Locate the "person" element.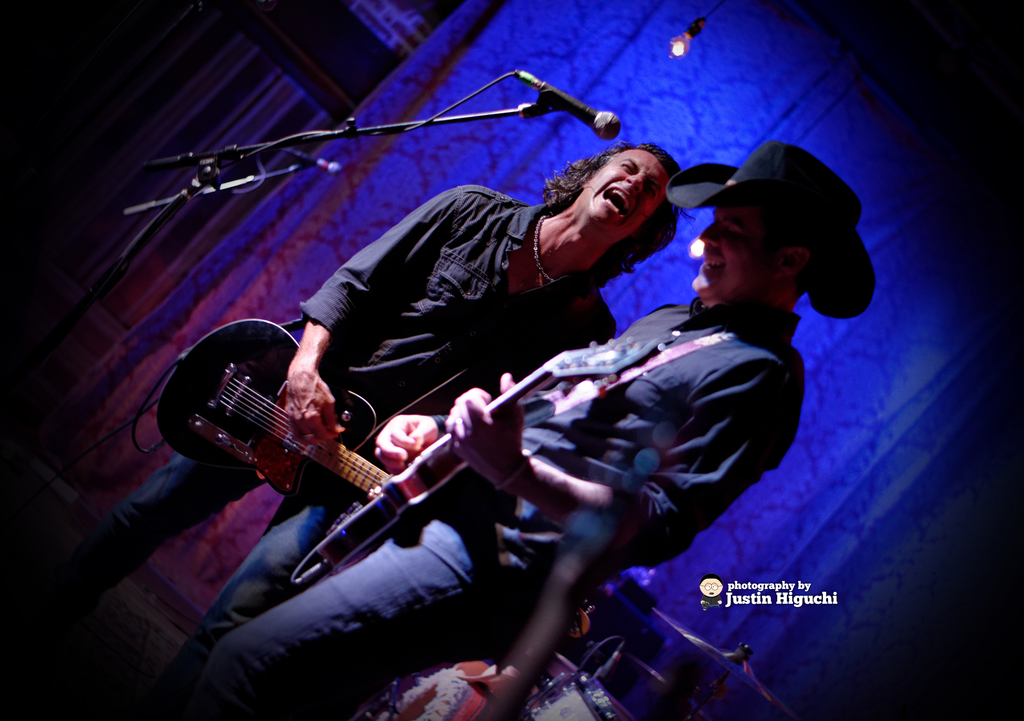
Element bbox: 202/145/877/717.
